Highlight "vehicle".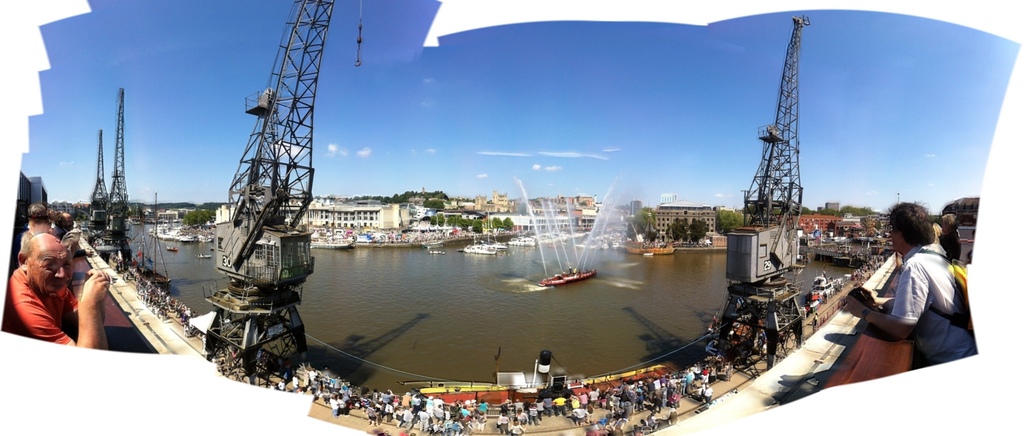
Highlighted region: [462, 212, 496, 256].
